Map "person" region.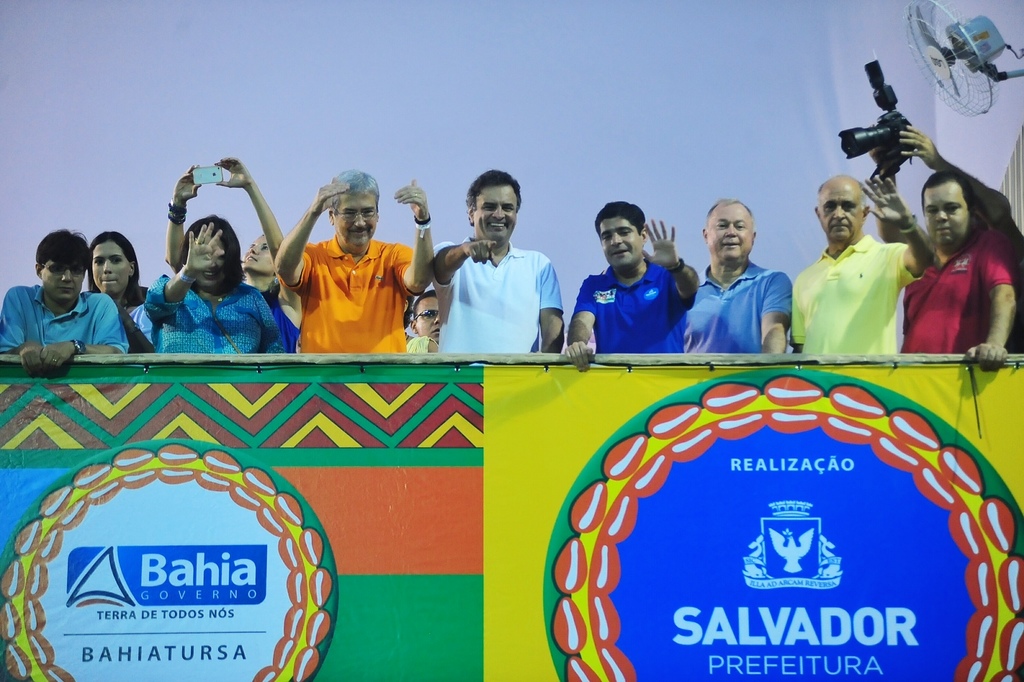
Mapped to rect(269, 171, 412, 384).
